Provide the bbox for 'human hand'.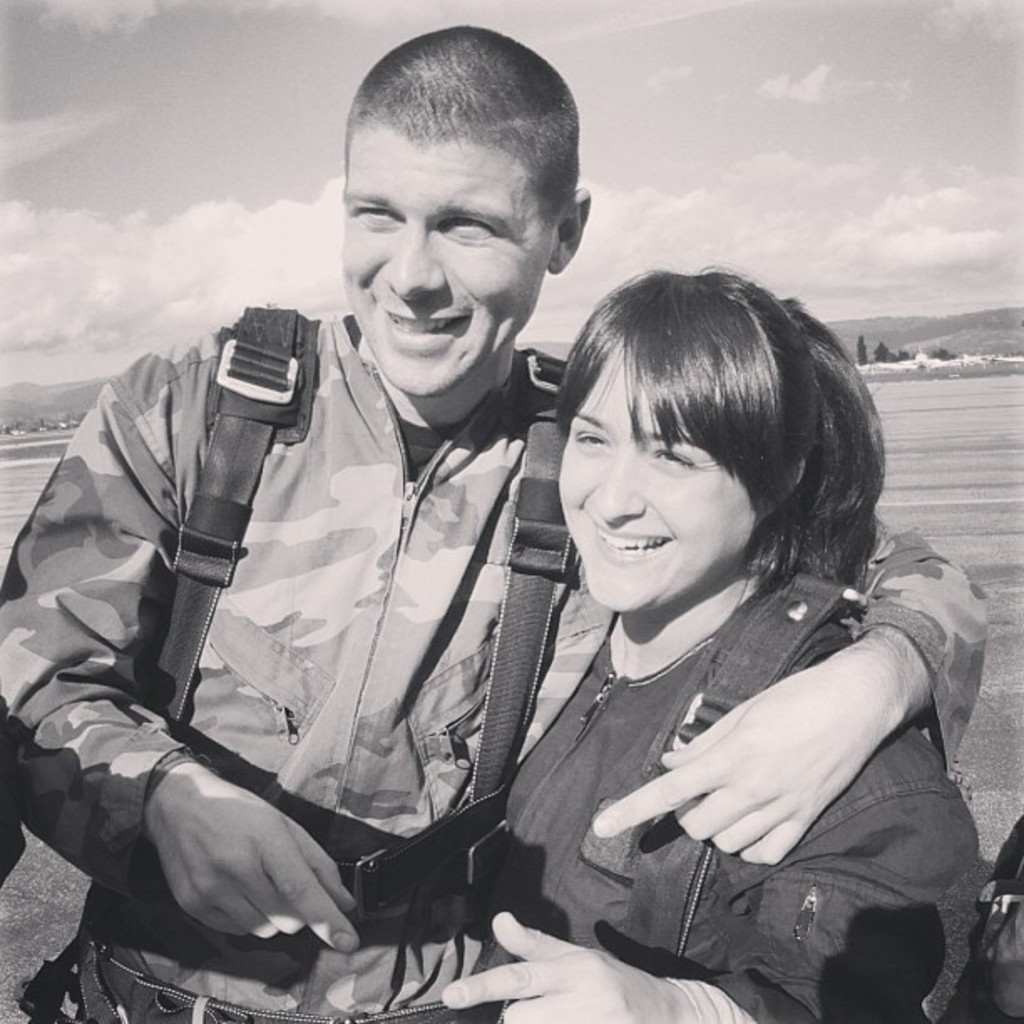
detection(442, 912, 698, 1022).
